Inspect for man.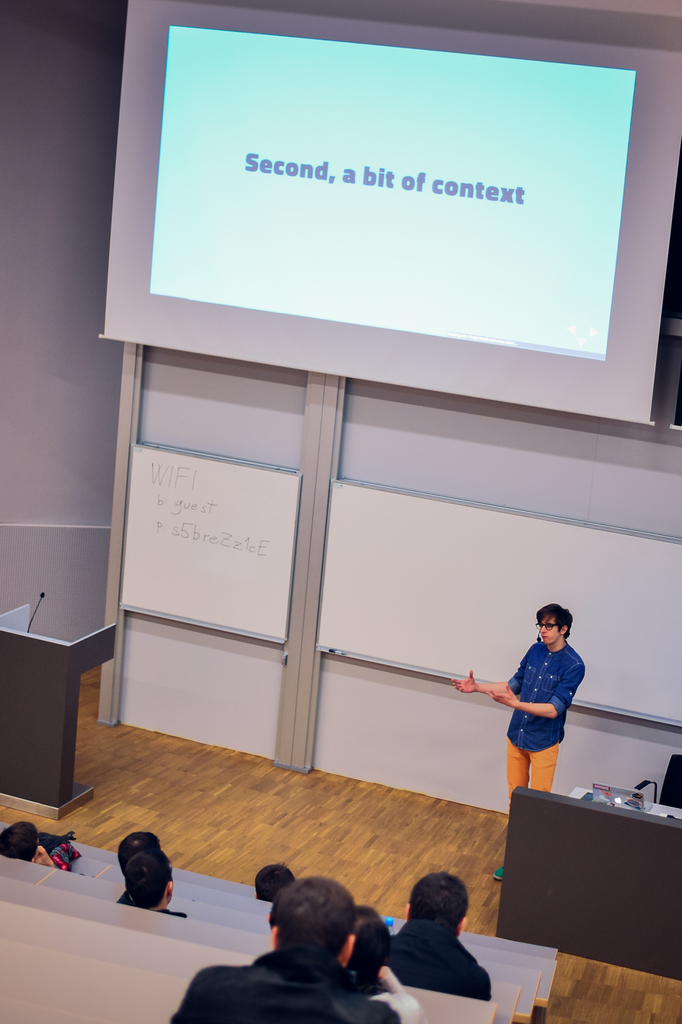
Inspection: [left=169, top=876, right=400, bottom=1023].
